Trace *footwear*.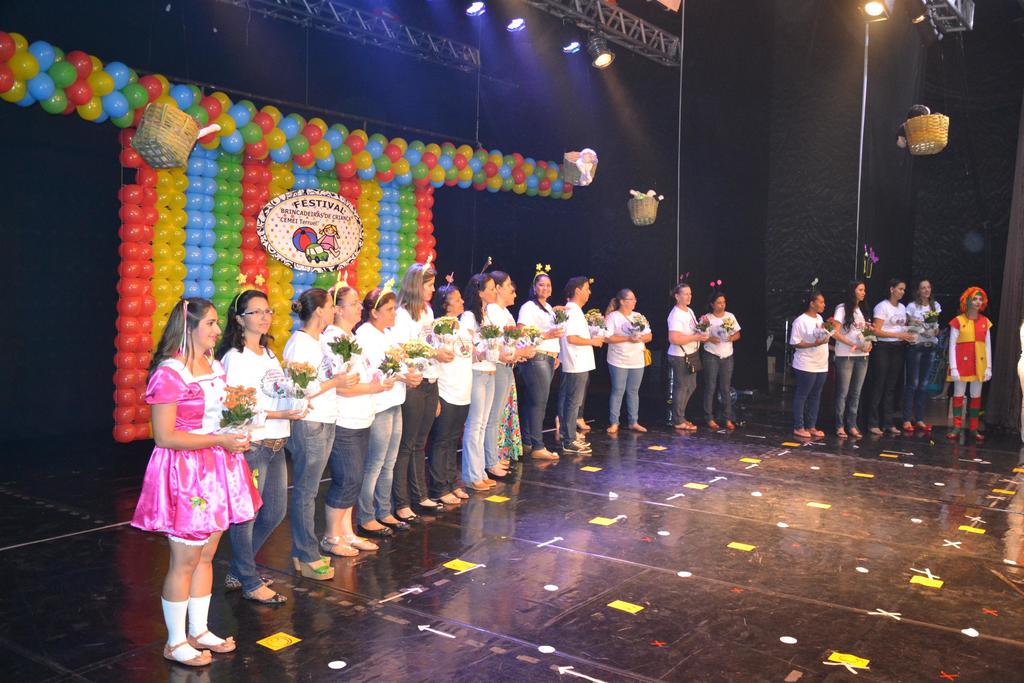
Traced to [572,432,589,447].
